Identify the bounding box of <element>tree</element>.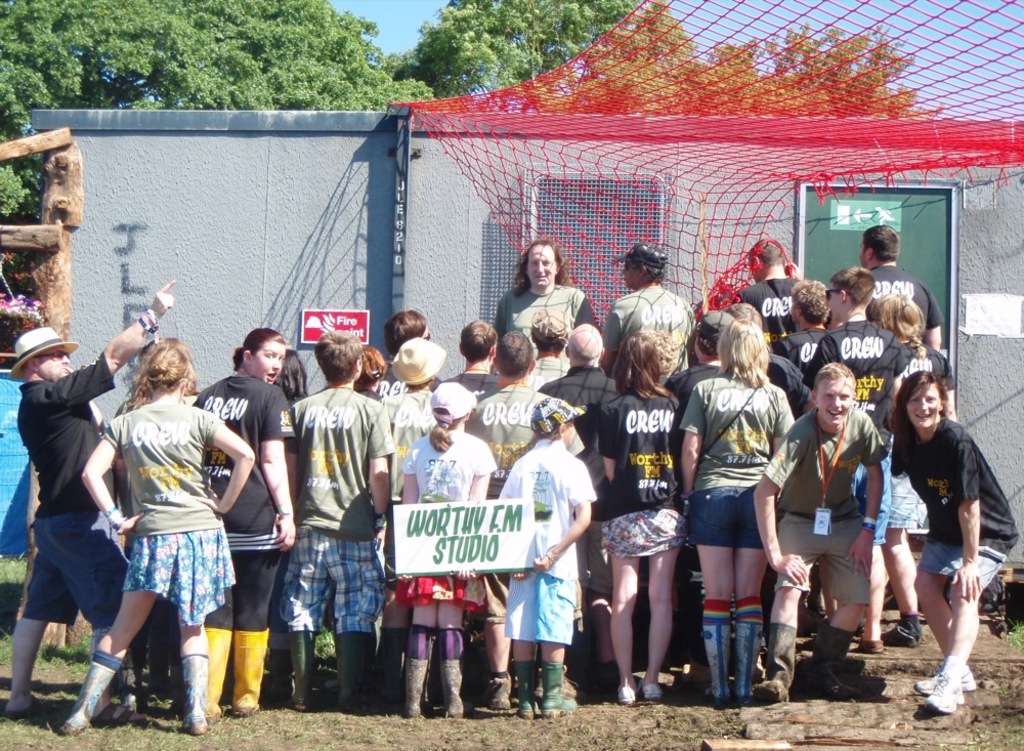
select_region(1, 0, 410, 221).
